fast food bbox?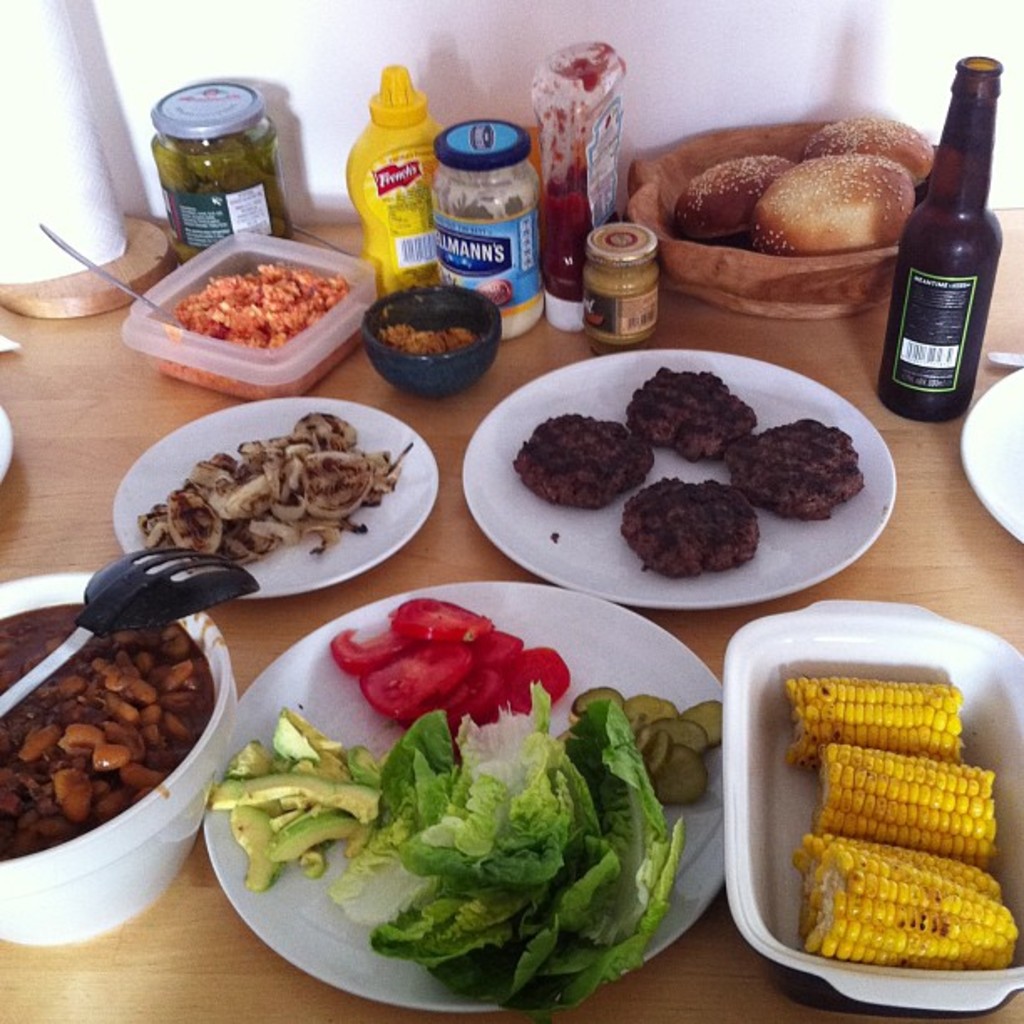
BBox(669, 151, 798, 246)
